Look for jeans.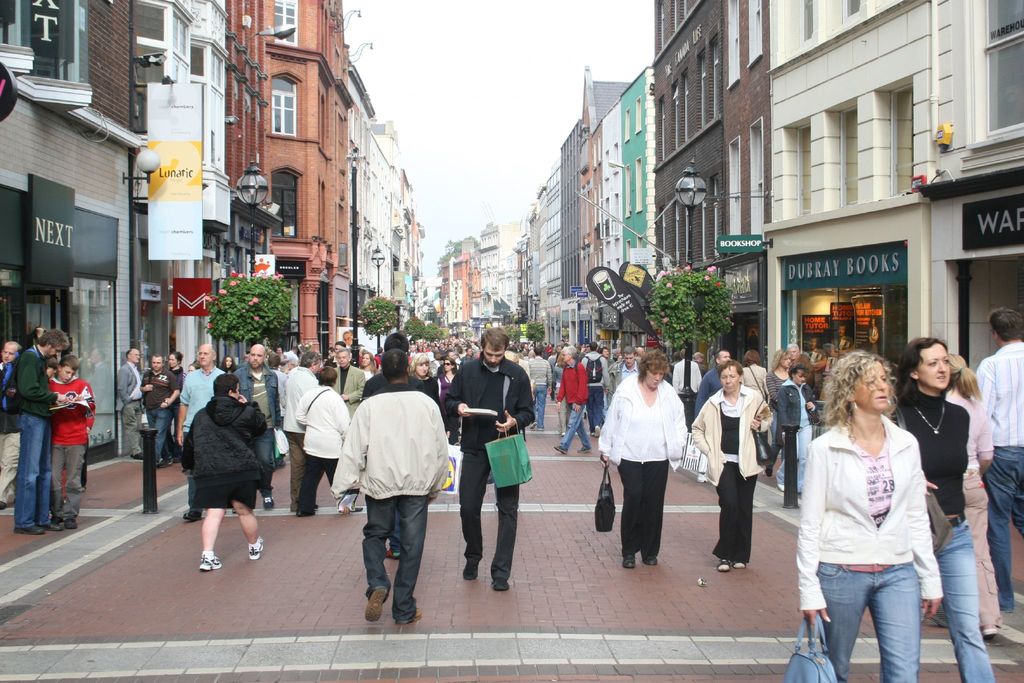
Found: select_region(258, 436, 278, 496).
